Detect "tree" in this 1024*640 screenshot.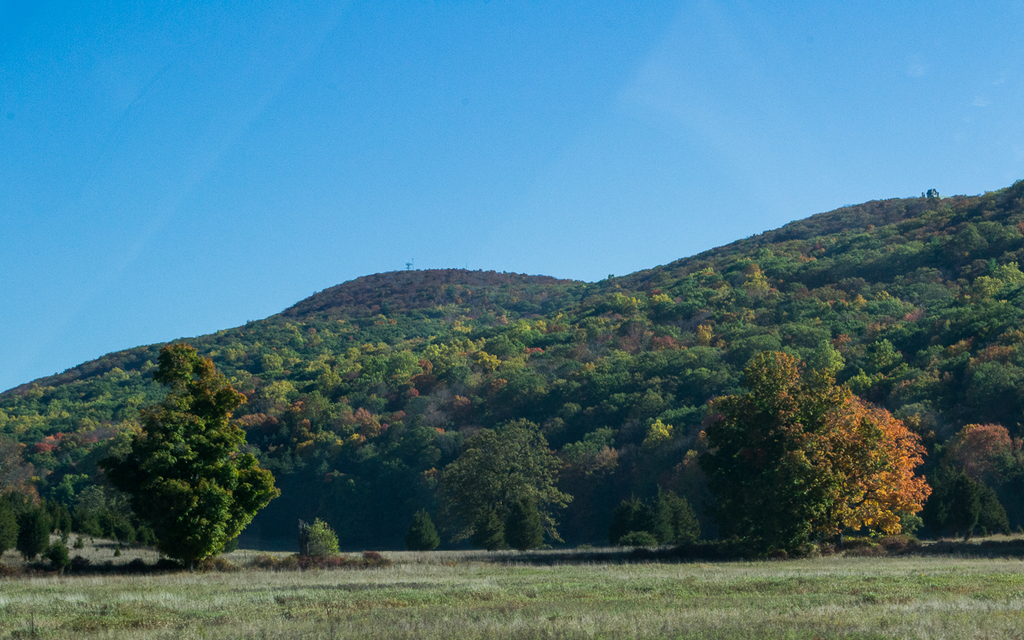
Detection: (503, 494, 542, 557).
